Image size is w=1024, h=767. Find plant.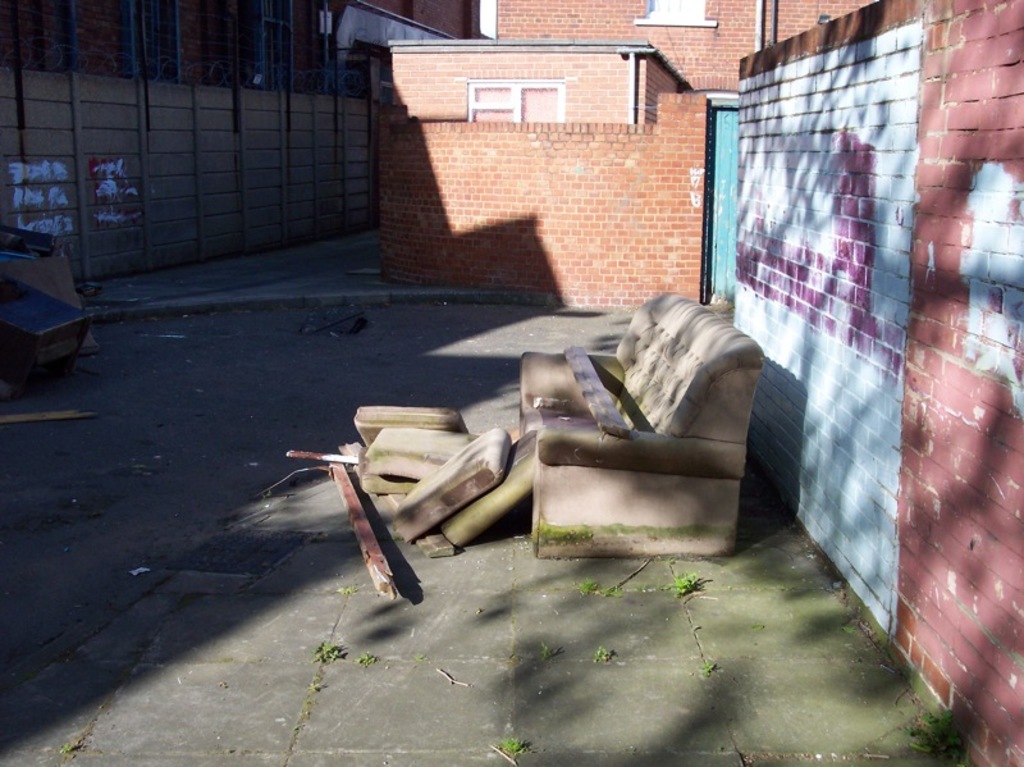
<box>353,649,375,670</box>.
